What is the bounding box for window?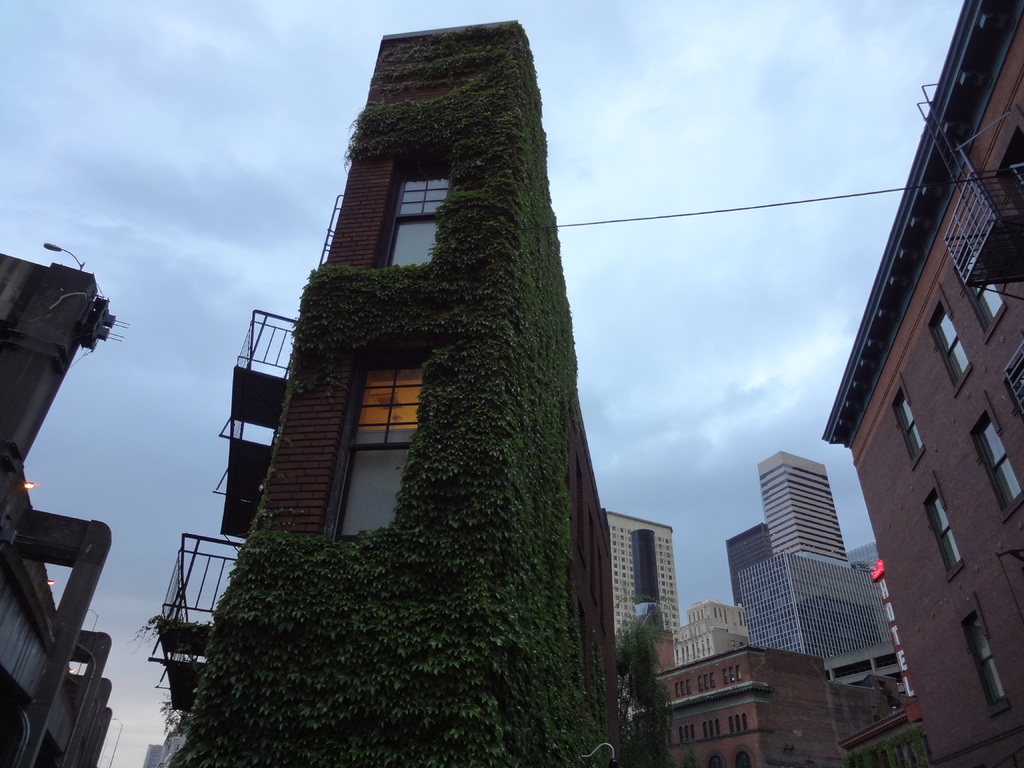
733, 743, 758, 767.
